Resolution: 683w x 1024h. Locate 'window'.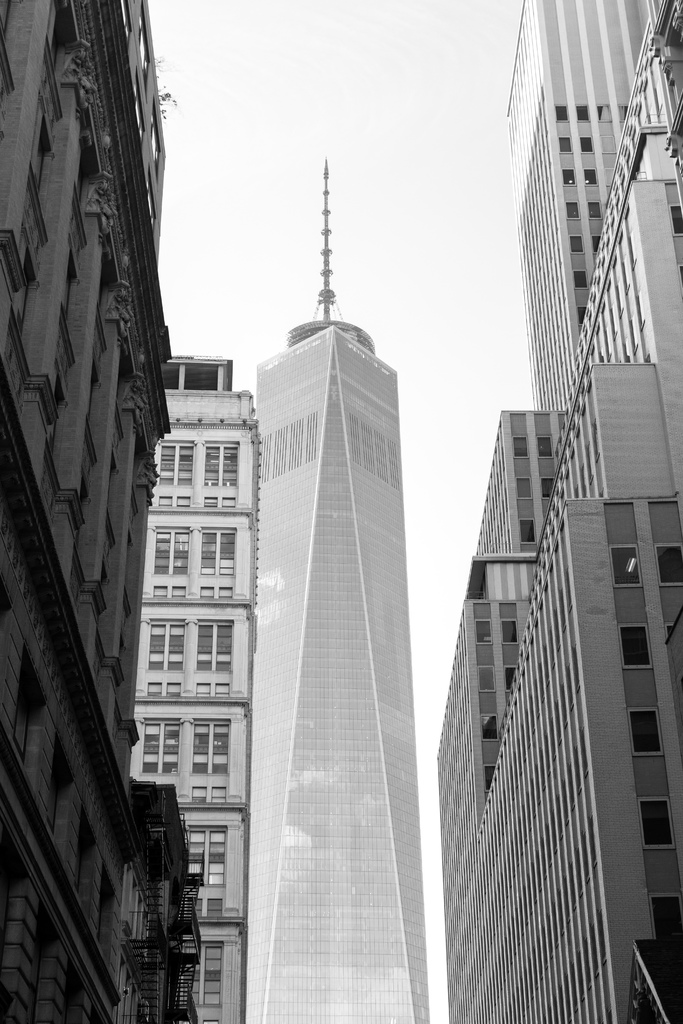
crop(193, 618, 232, 674).
